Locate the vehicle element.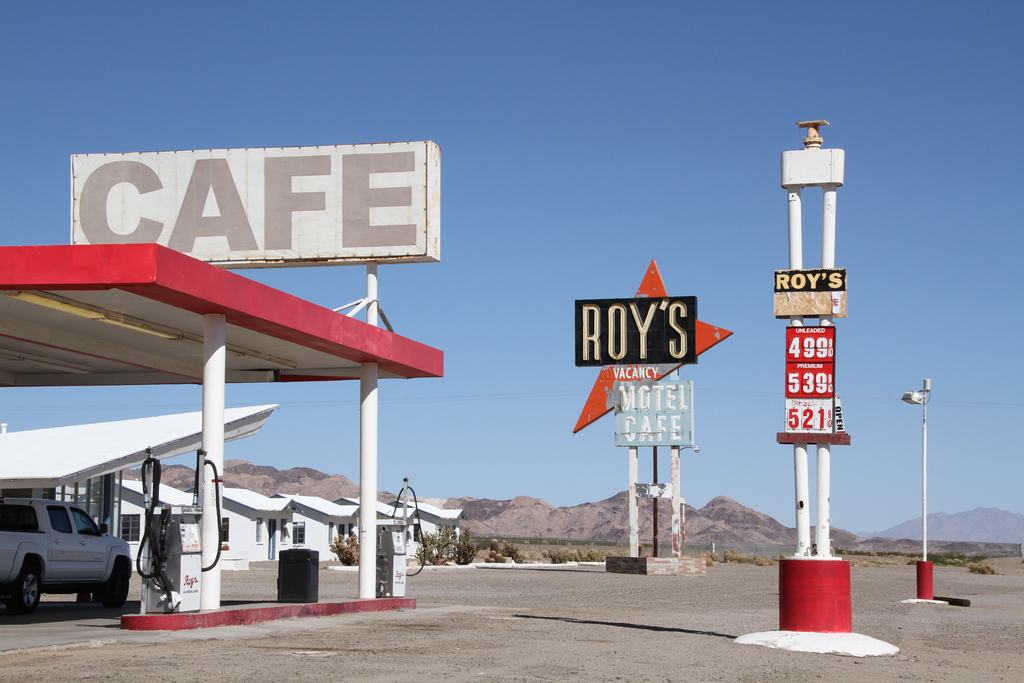
Element bbox: l=7, t=502, r=135, b=609.
